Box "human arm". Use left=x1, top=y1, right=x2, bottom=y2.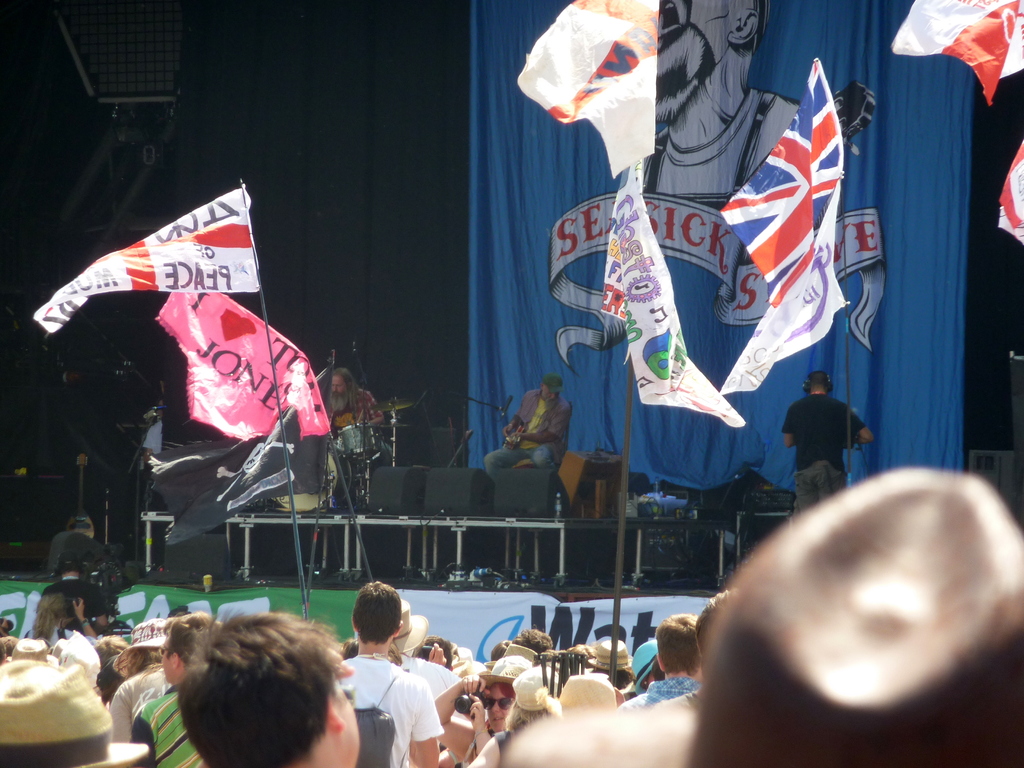
left=366, top=388, right=387, bottom=423.
